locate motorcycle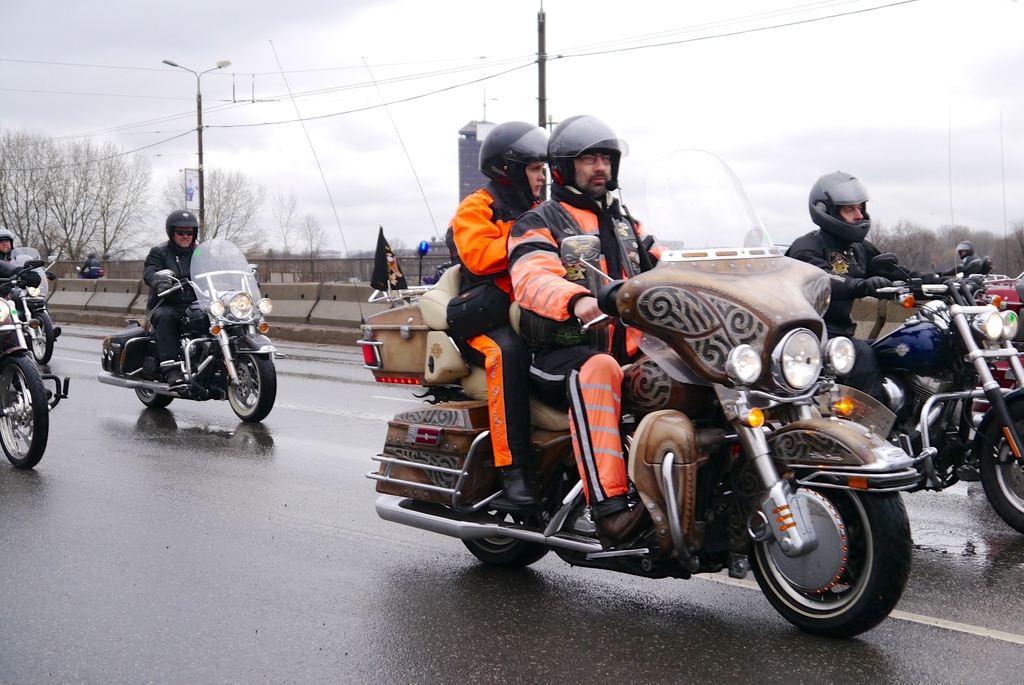
box=[354, 207, 928, 629]
